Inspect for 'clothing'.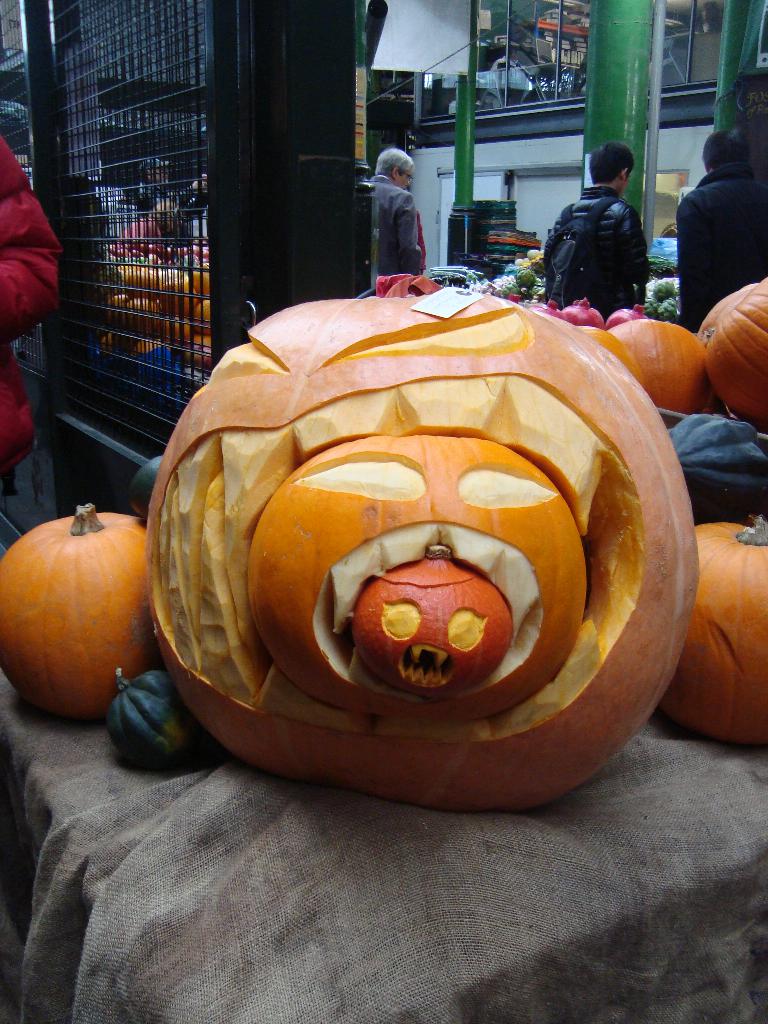
Inspection: left=675, top=165, right=767, bottom=330.
